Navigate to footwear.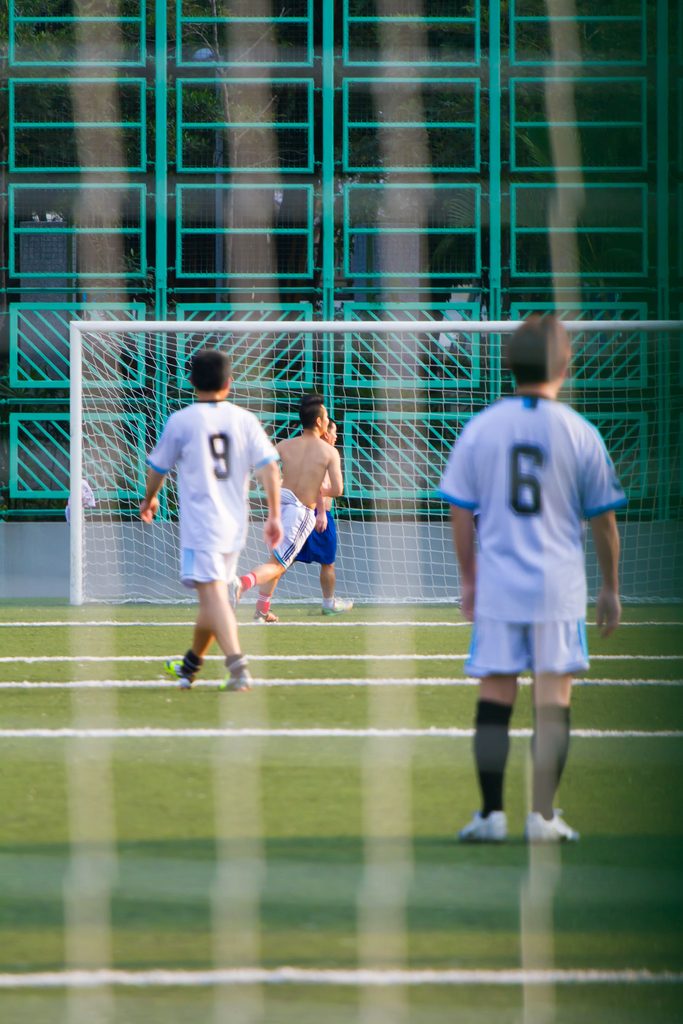
Navigation target: crop(256, 596, 284, 620).
